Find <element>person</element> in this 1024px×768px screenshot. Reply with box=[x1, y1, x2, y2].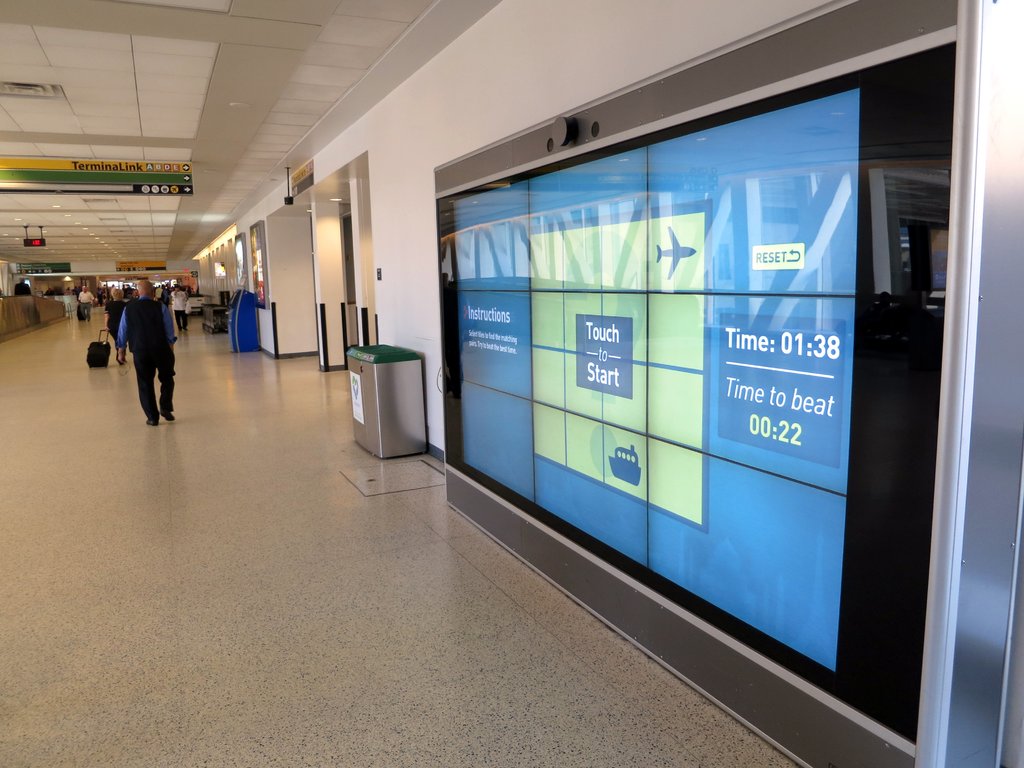
box=[118, 280, 179, 424].
